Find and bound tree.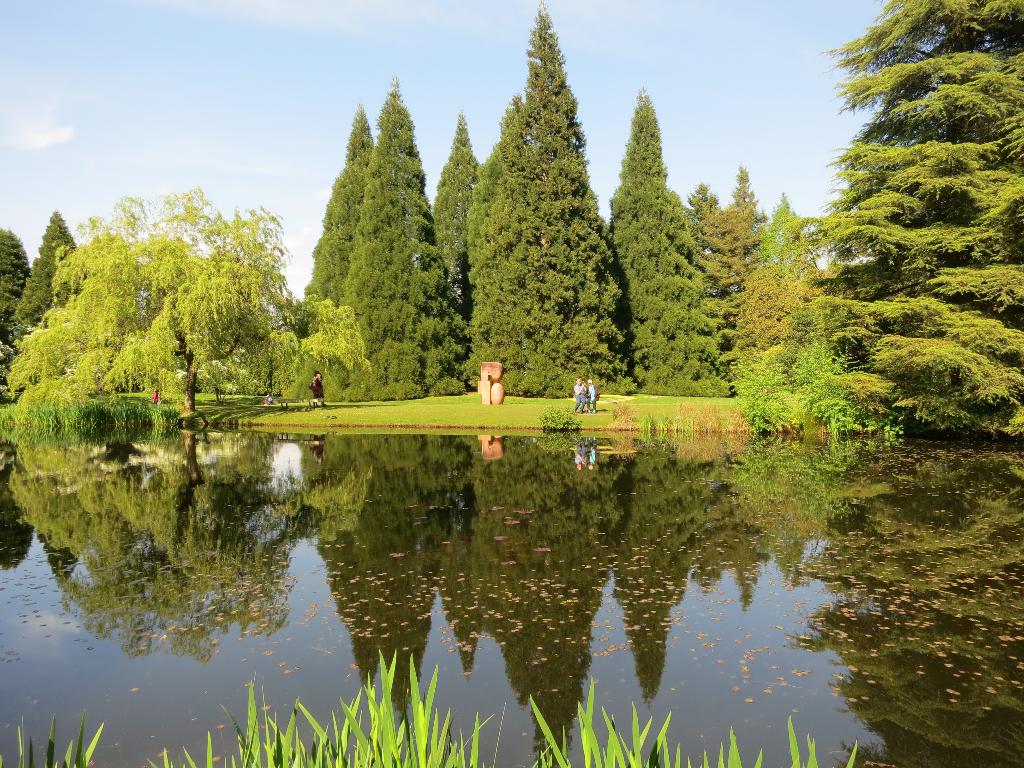
Bound: pyautogui.locateOnScreen(729, 259, 803, 389).
